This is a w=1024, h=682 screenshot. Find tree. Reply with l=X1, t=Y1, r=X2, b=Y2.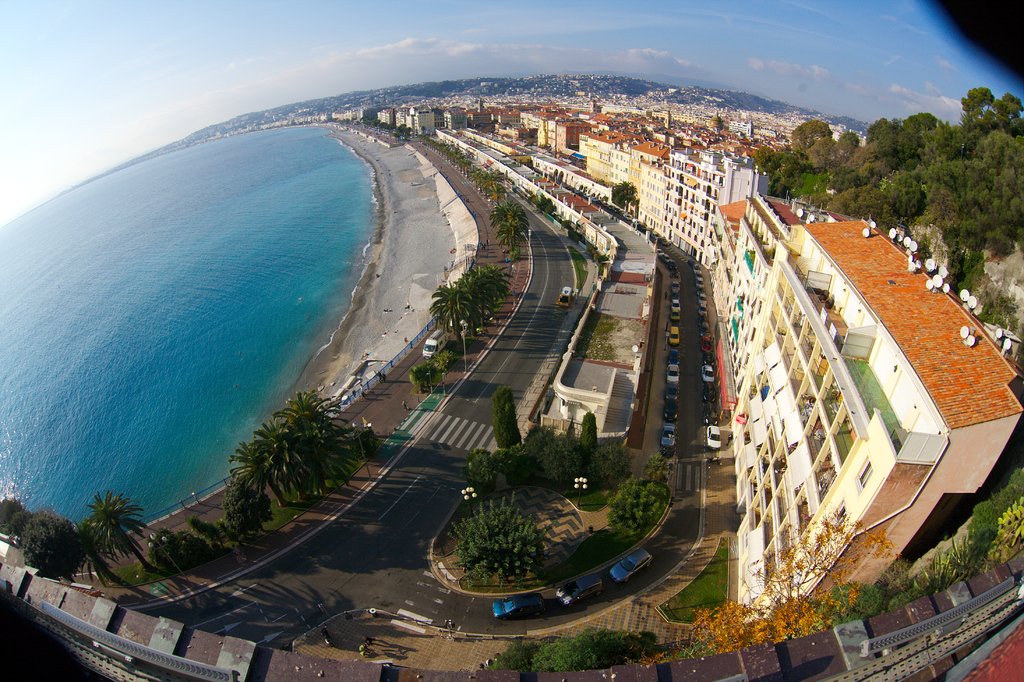
l=83, t=496, r=152, b=570.
